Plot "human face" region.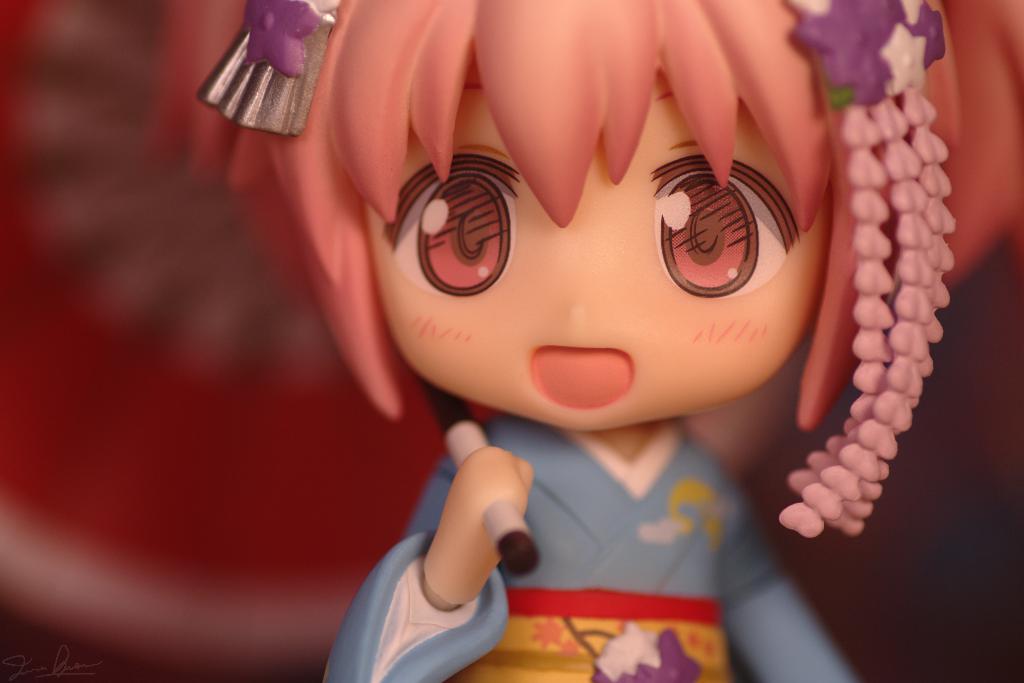
Plotted at rect(335, 54, 858, 418).
